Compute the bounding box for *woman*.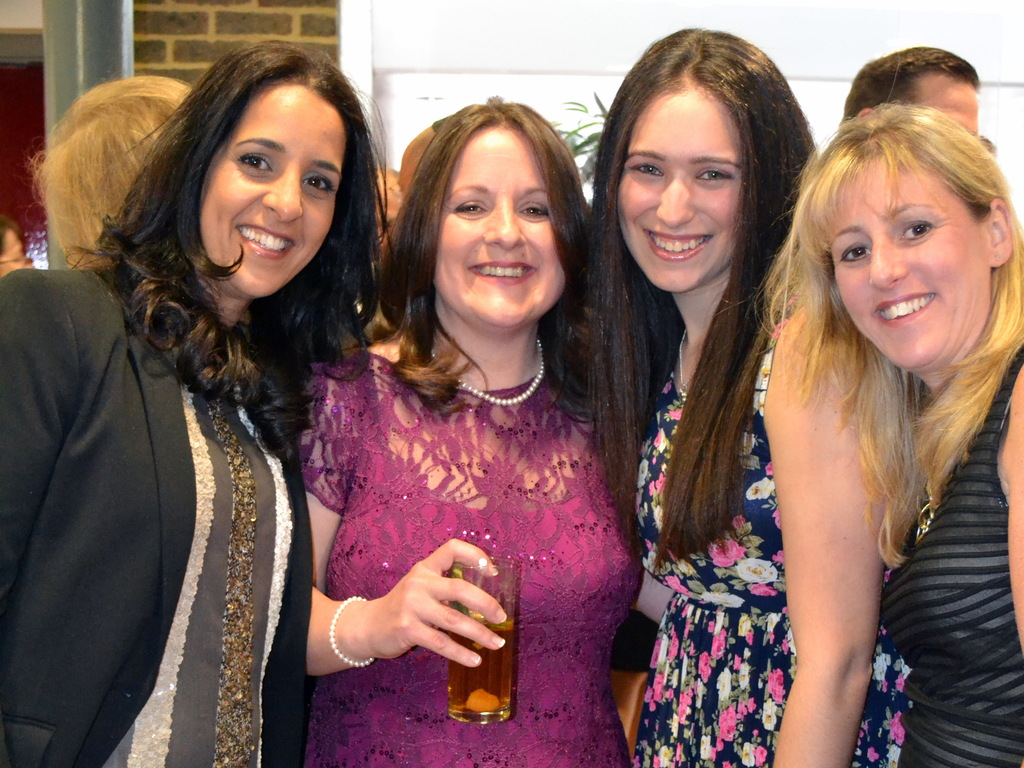
561, 17, 922, 767.
